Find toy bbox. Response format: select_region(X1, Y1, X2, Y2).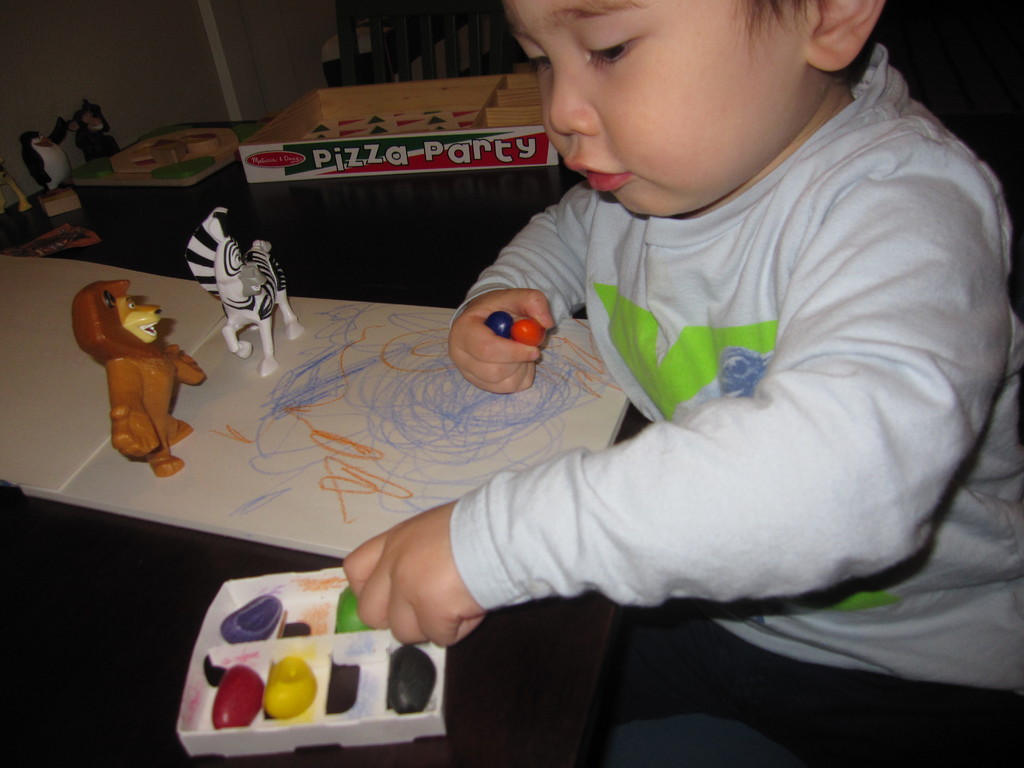
select_region(72, 279, 195, 483).
